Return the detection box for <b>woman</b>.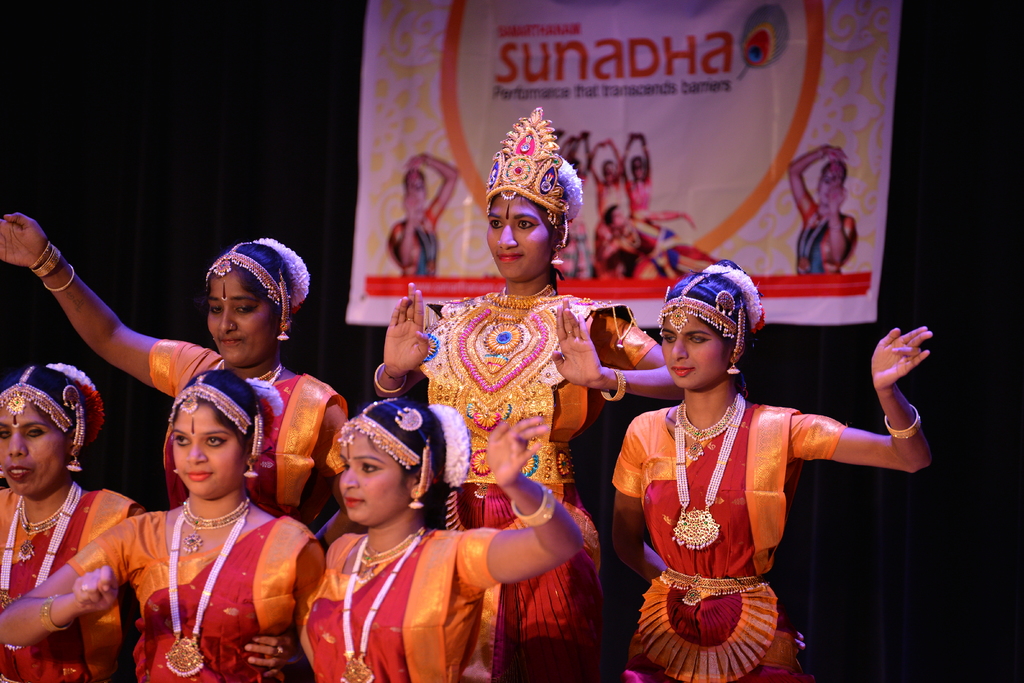
(left=613, top=258, right=929, bottom=682).
